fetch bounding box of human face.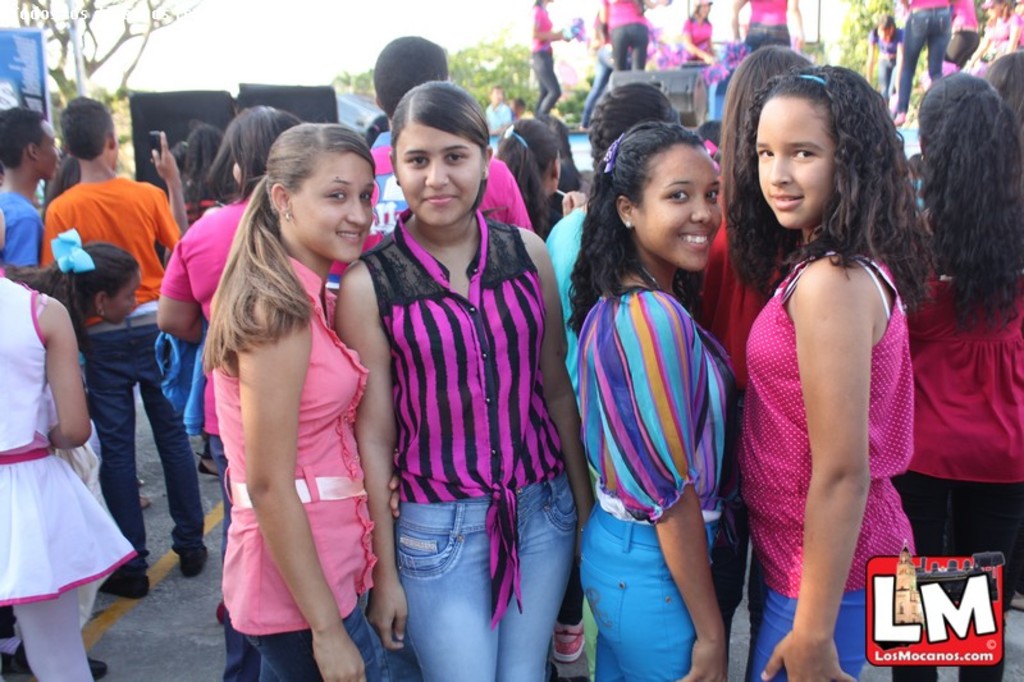
Bbox: <region>635, 136, 730, 275</region>.
